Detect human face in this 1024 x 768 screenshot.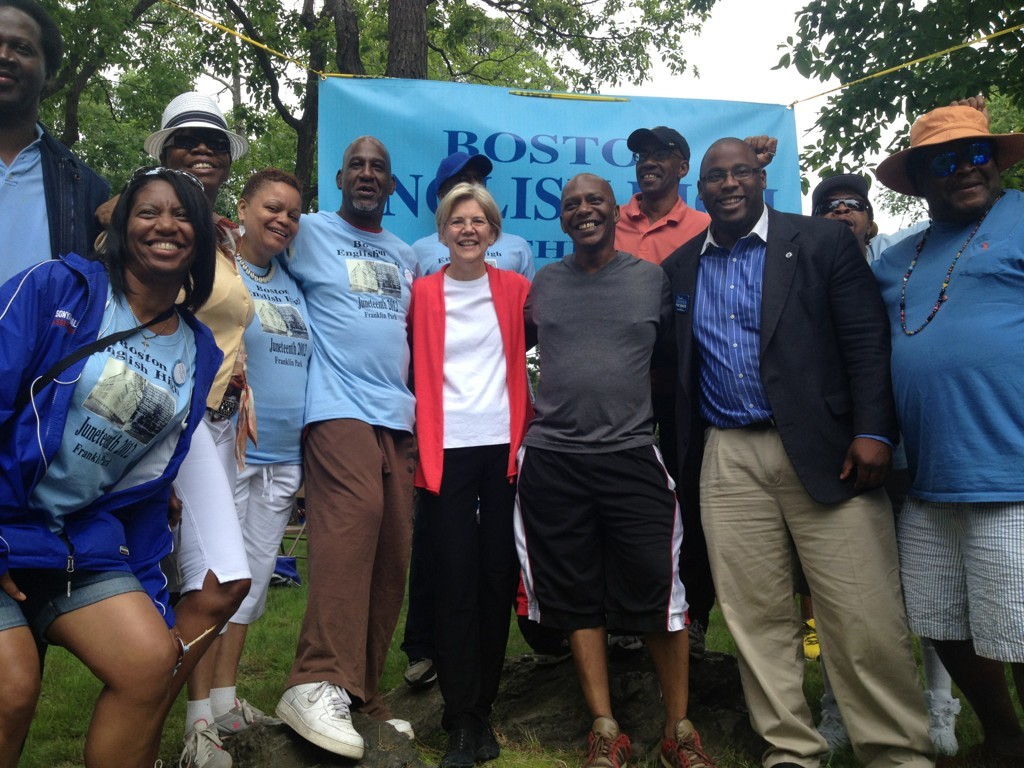
Detection: BBox(823, 191, 872, 235).
